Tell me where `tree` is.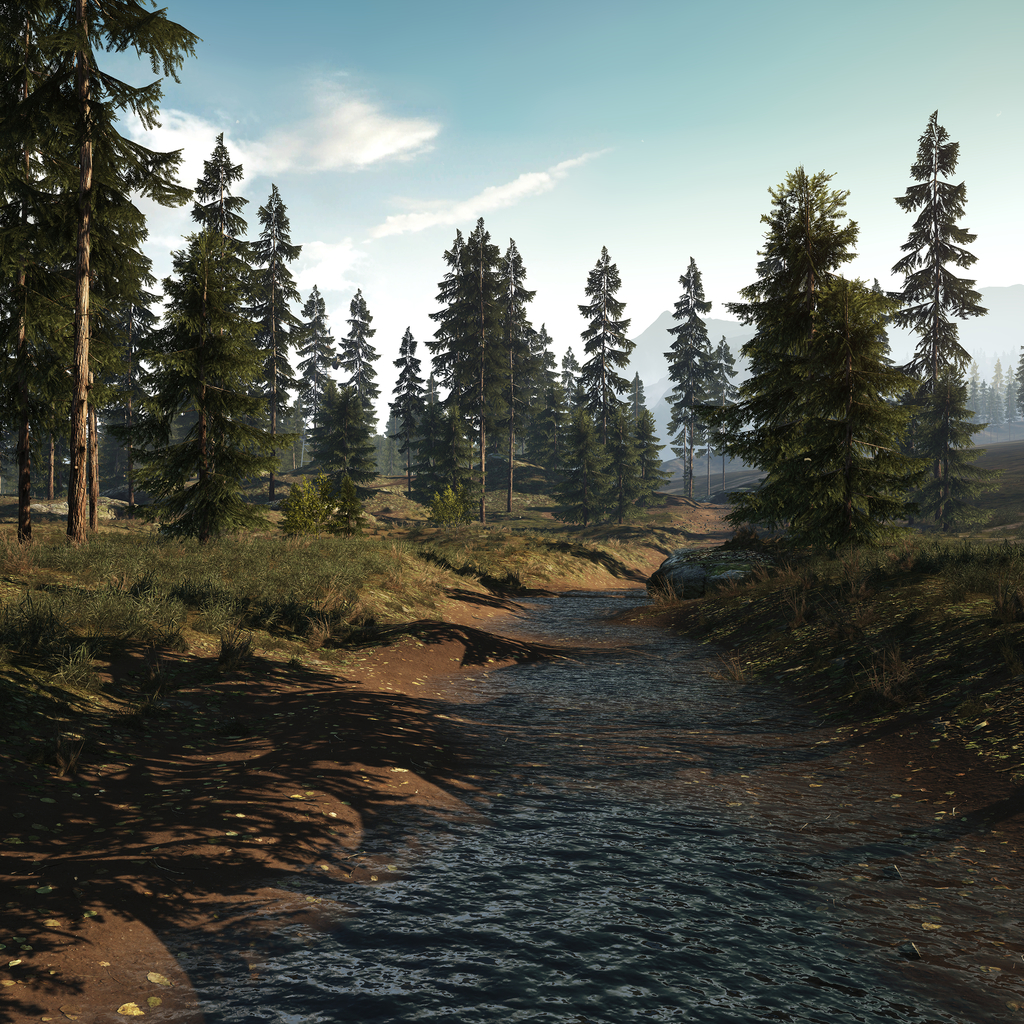
`tree` is at region(965, 345, 990, 428).
